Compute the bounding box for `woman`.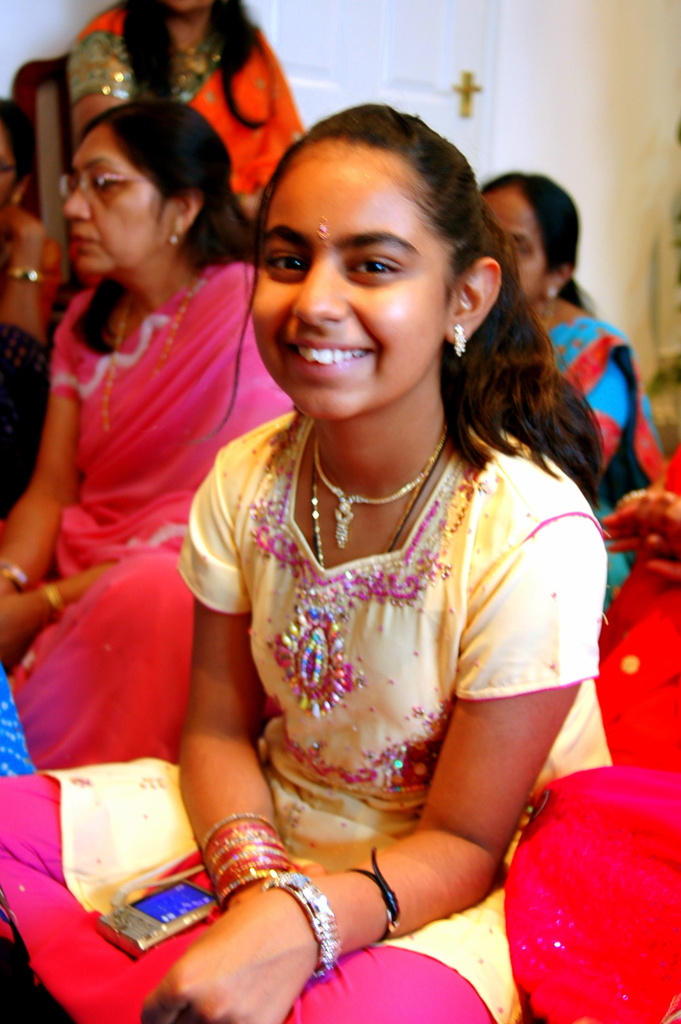
detection(450, 161, 680, 624).
